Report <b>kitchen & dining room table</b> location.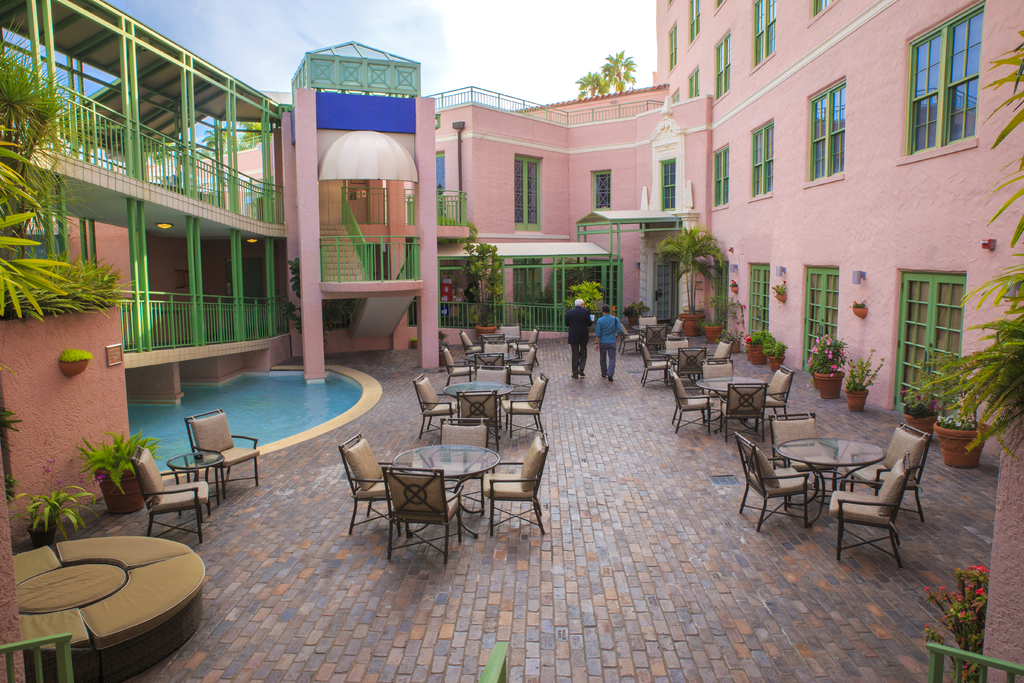
Report: x1=712 y1=402 x2=976 y2=570.
